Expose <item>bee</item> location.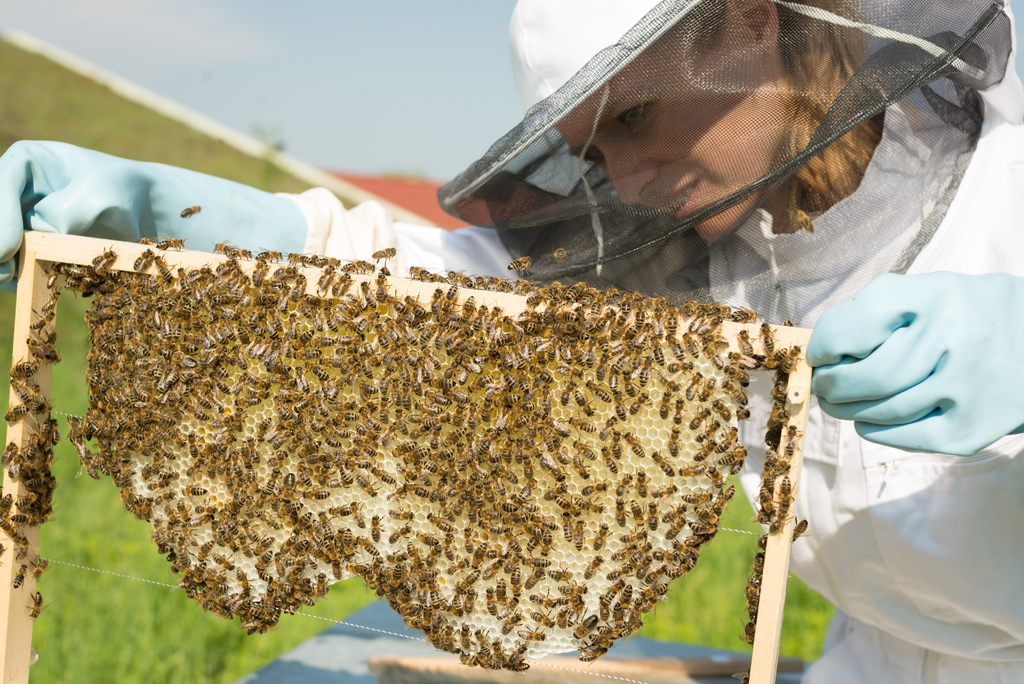
Exposed at select_region(767, 444, 790, 471).
